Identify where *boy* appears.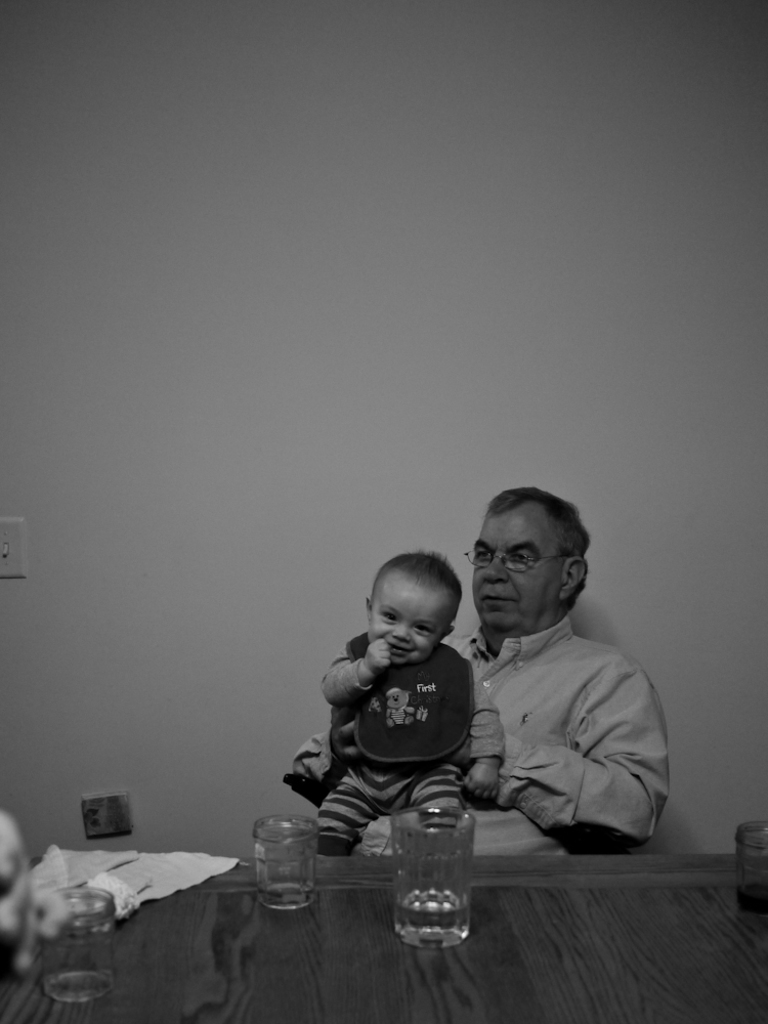
Appears at BBox(290, 547, 526, 877).
